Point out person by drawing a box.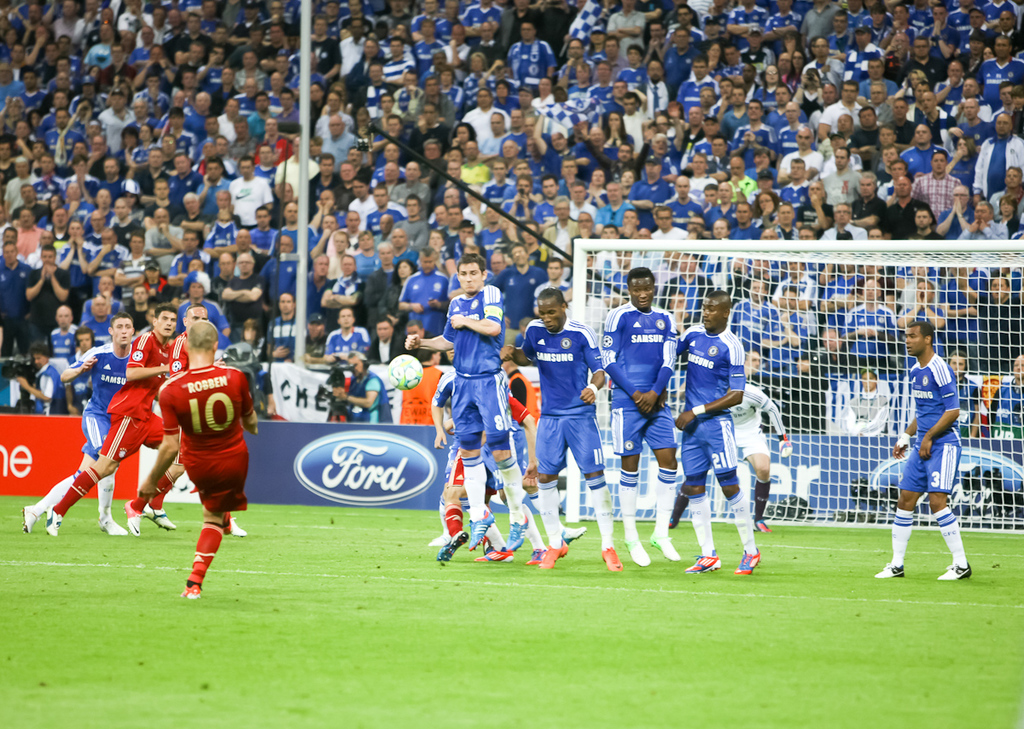
crop(762, 0, 801, 34).
